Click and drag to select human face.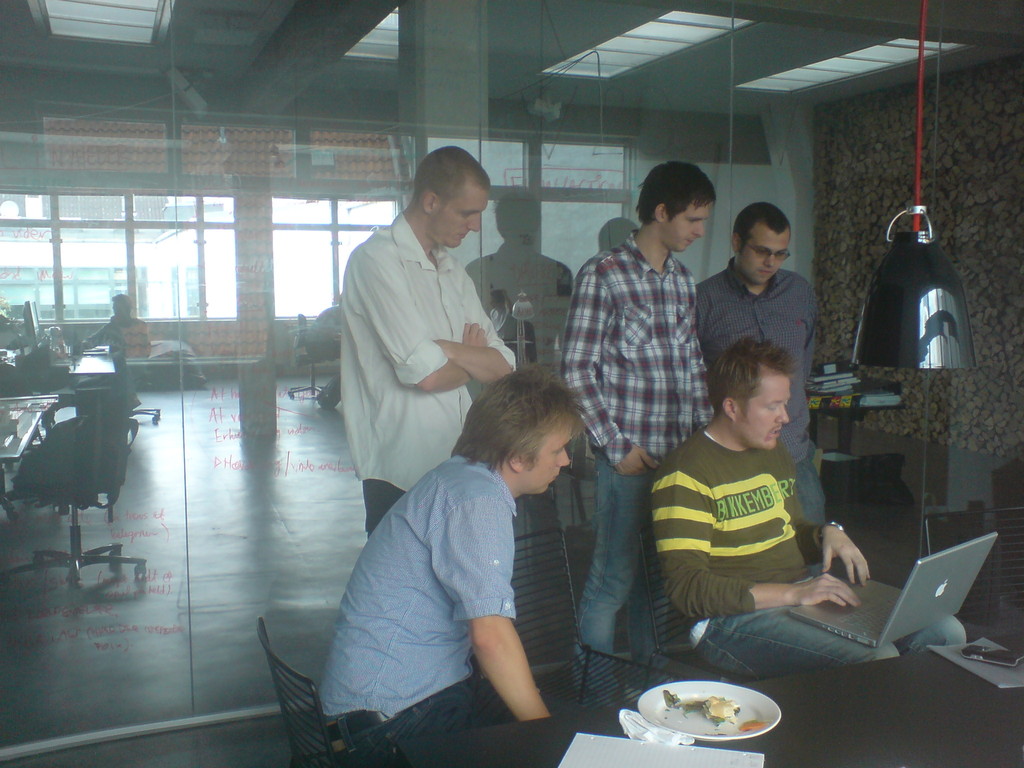
Selection: {"left": 730, "top": 229, "right": 795, "bottom": 289}.
